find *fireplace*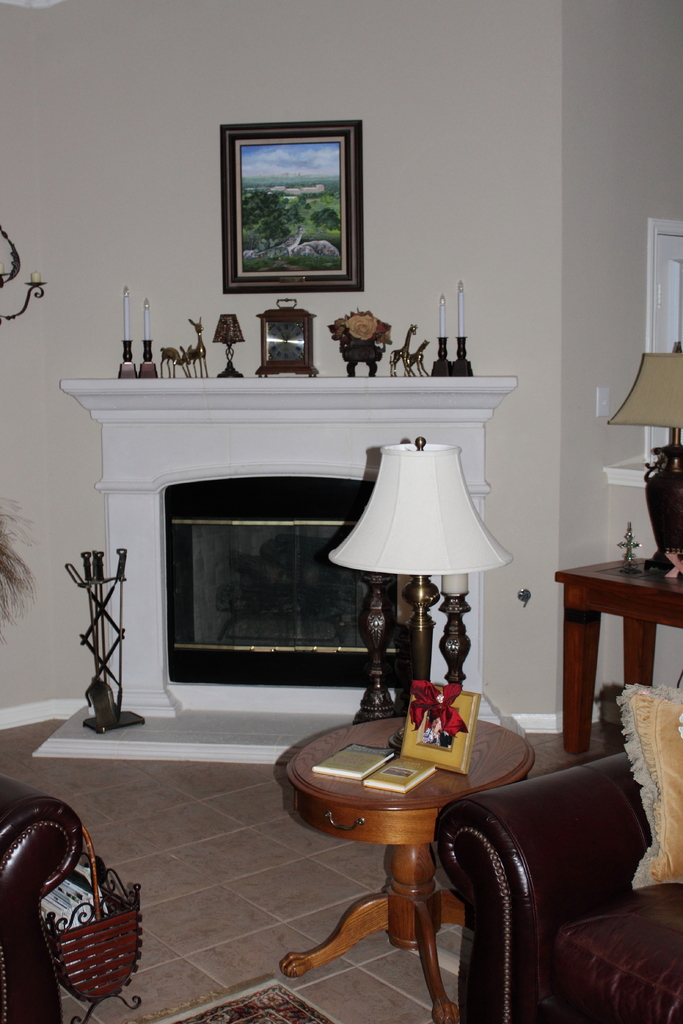
[167,477,415,687]
